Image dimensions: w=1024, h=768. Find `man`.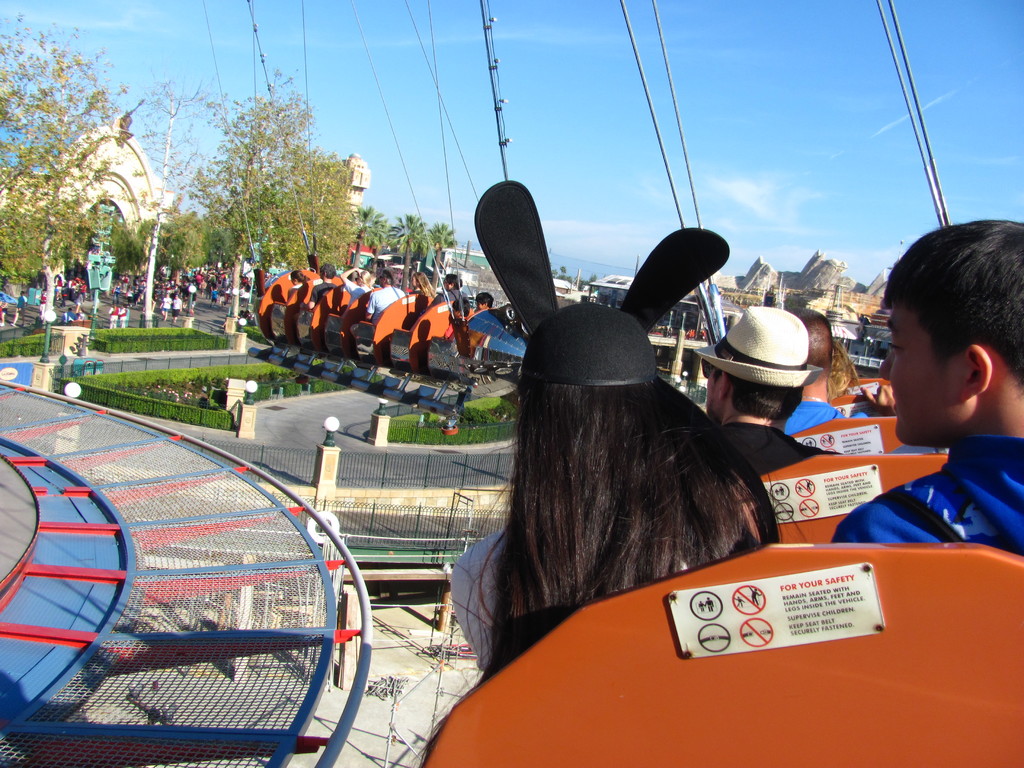
bbox=(432, 271, 473, 307).
